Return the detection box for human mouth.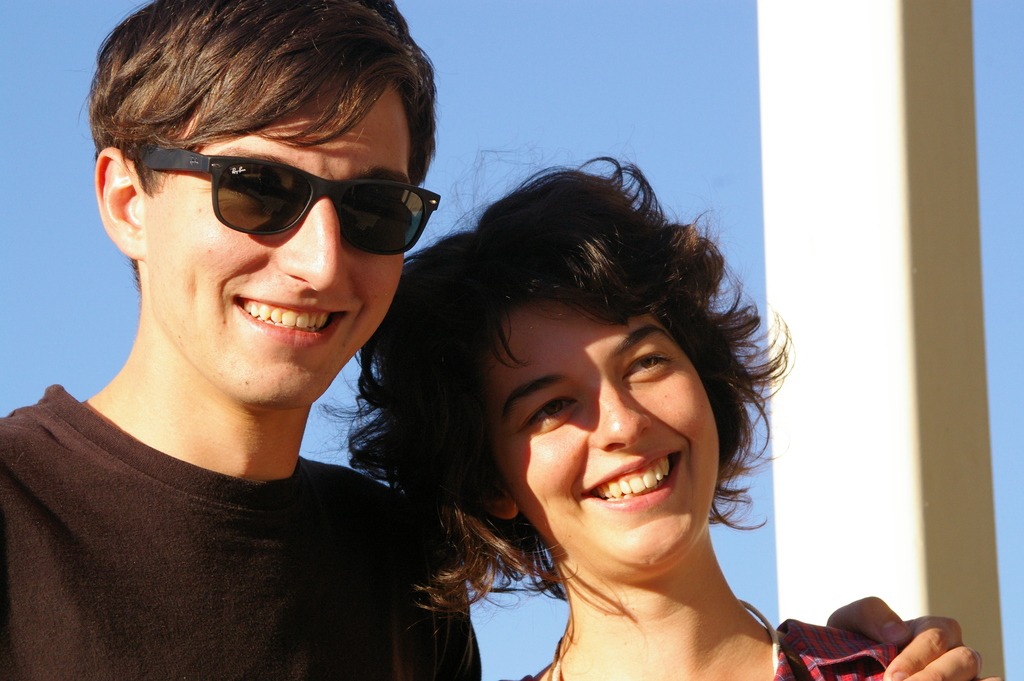
pyautogui.locateOnScreen(579, 449, 682, 509).
